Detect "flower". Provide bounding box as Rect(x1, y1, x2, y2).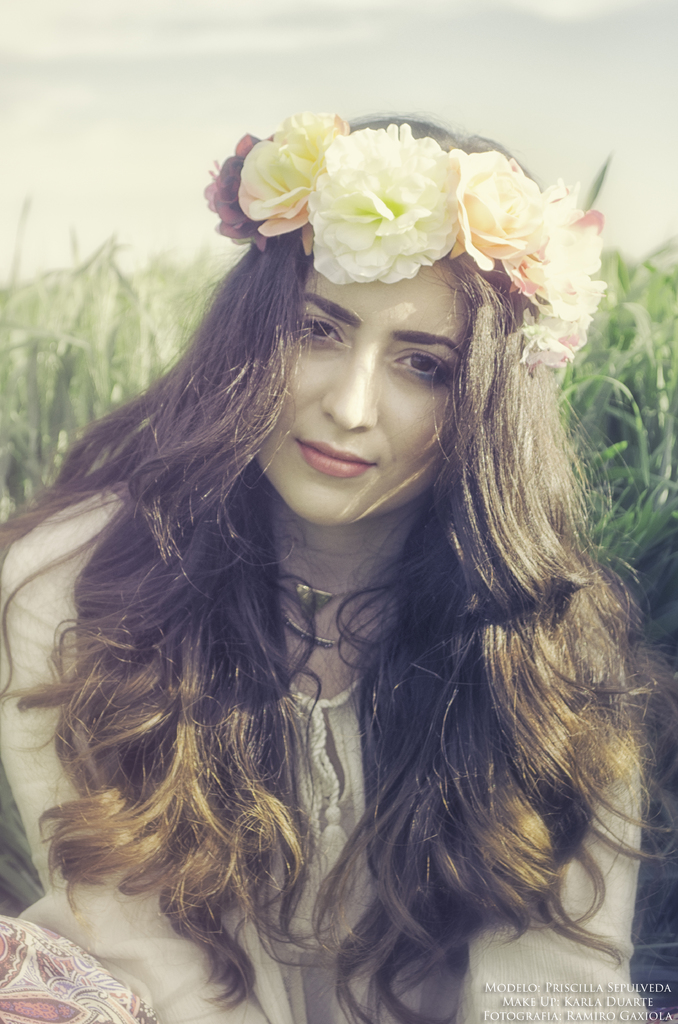
Rect(513, 173, 601, 317).
